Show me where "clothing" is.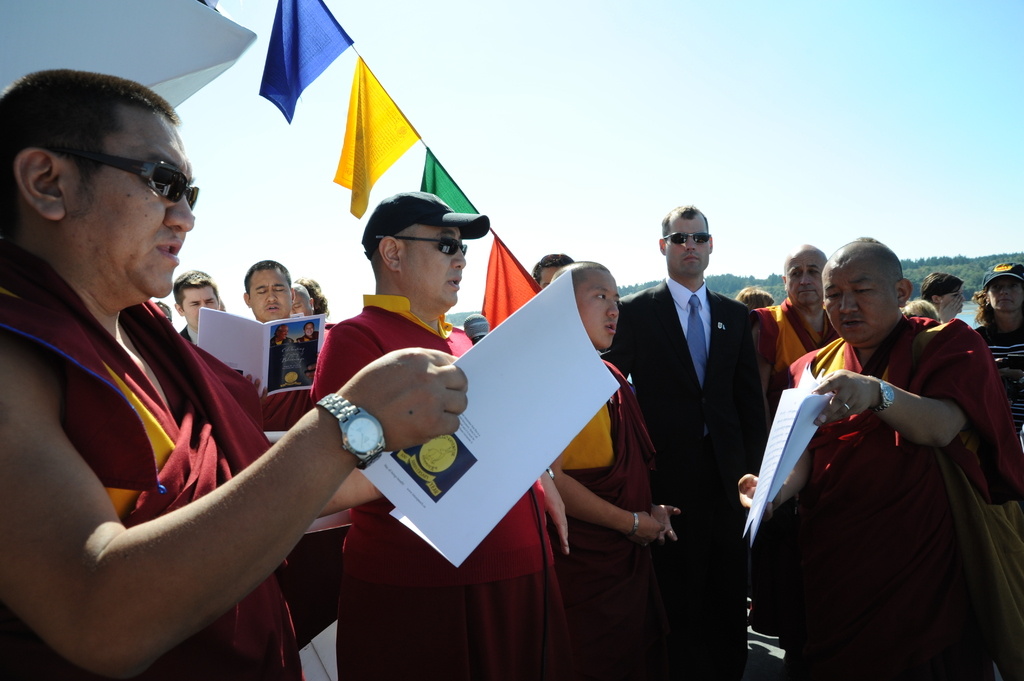
"clothing" is at bbox=(602, 274, 770, 680).
